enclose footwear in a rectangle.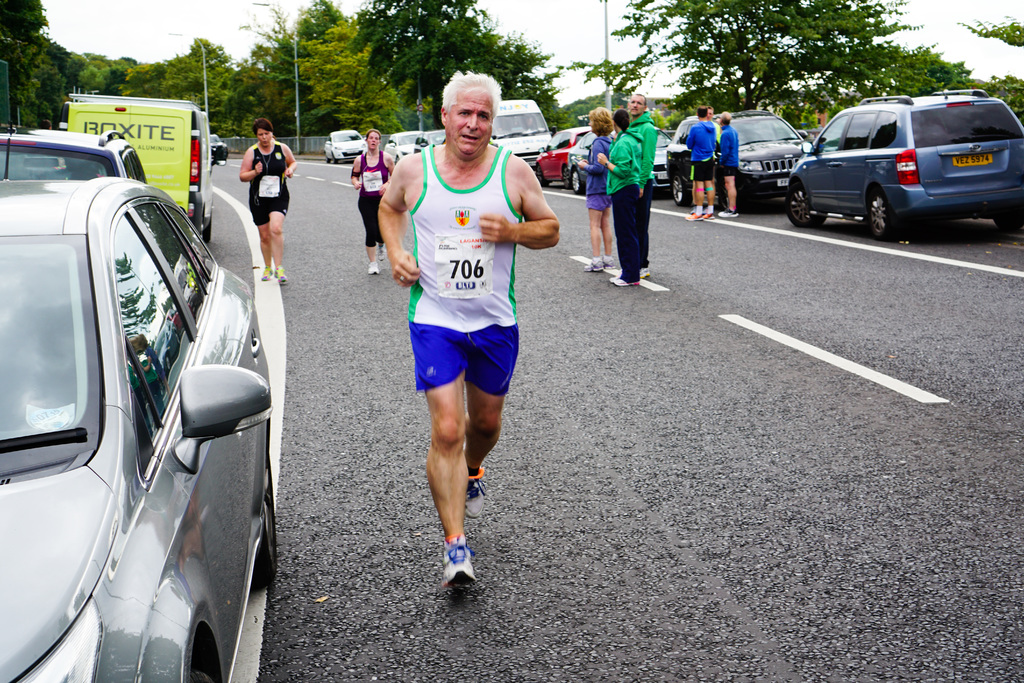
Rect(464, 471, 486, 516).
